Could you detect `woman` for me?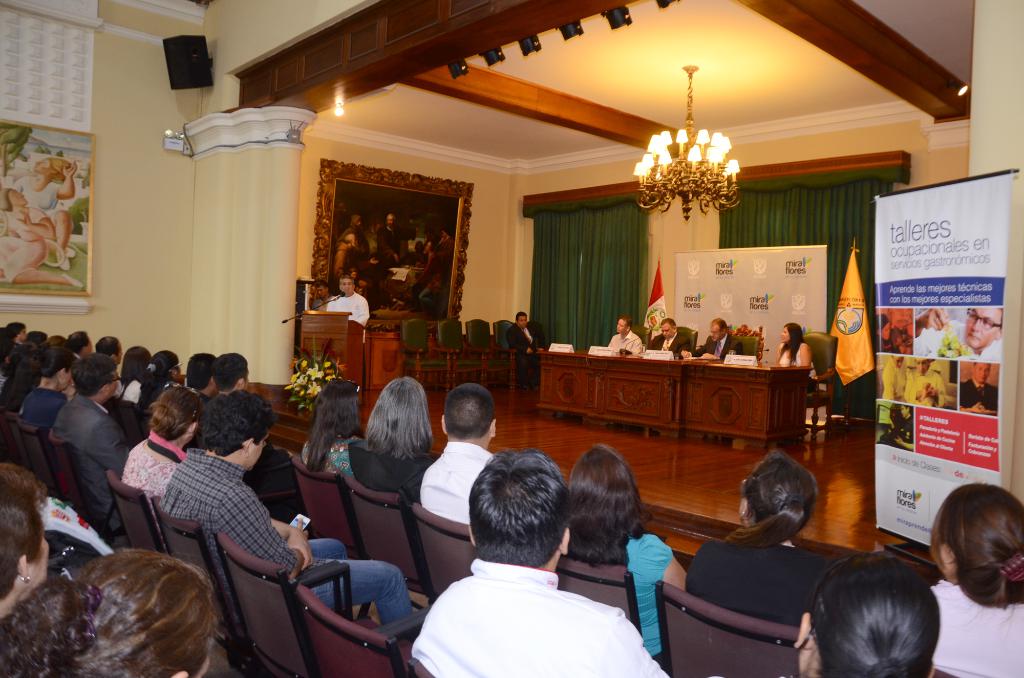
Detection result: (348,378,437,486).
